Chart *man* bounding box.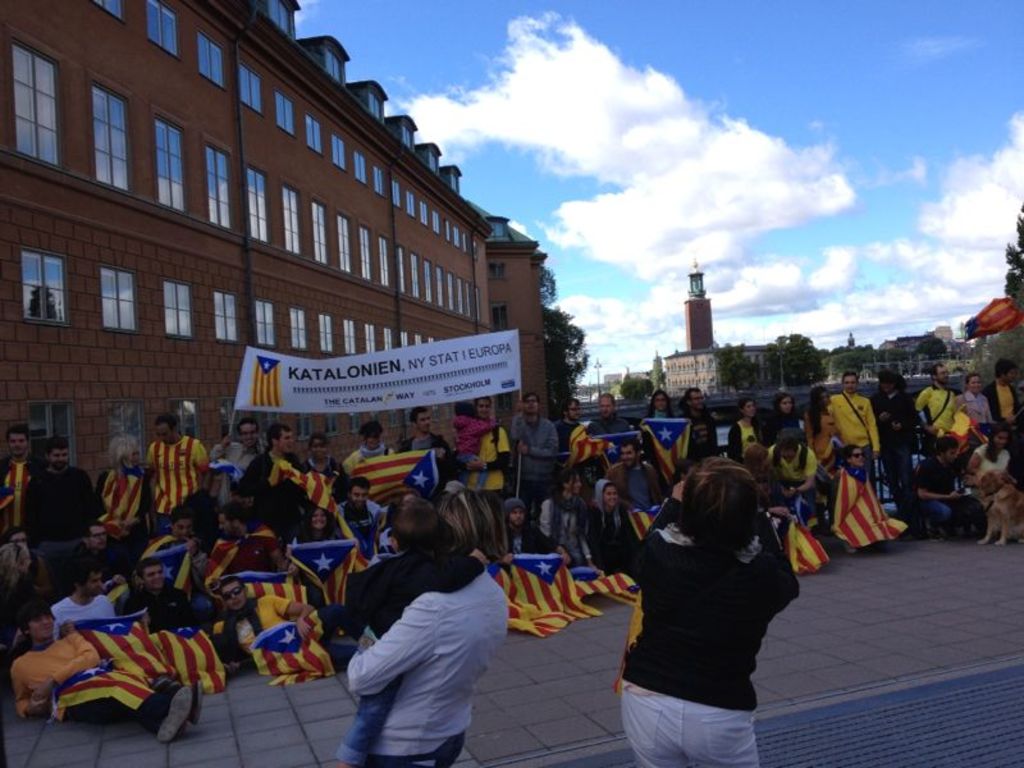
Charted: 143, 411, 201, 517.
